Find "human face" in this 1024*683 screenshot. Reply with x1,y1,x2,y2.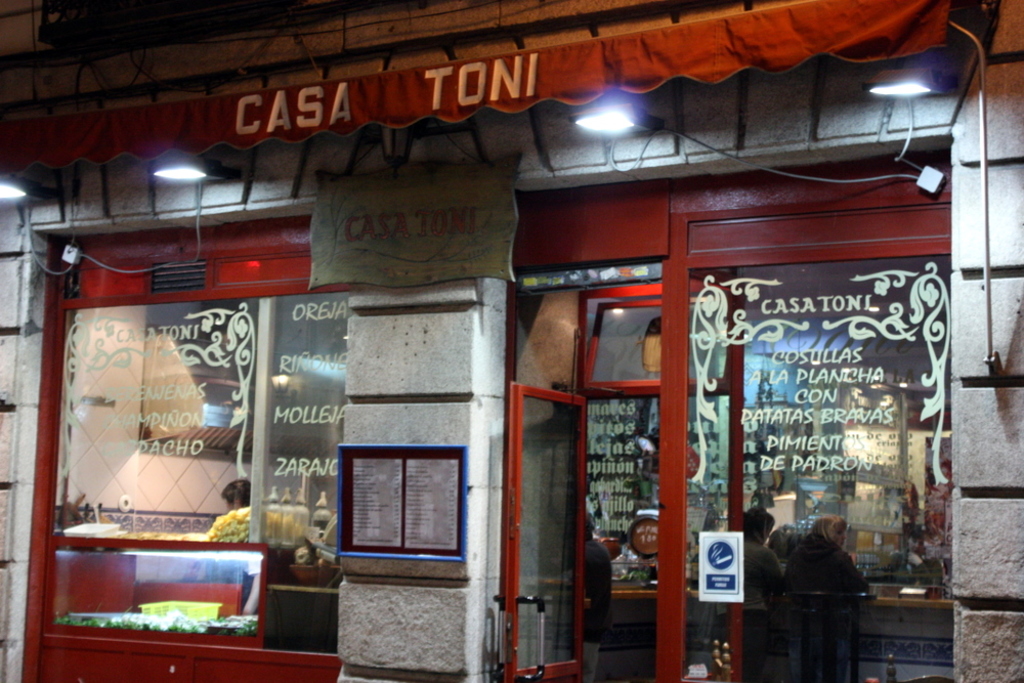
837,528,848,544.
